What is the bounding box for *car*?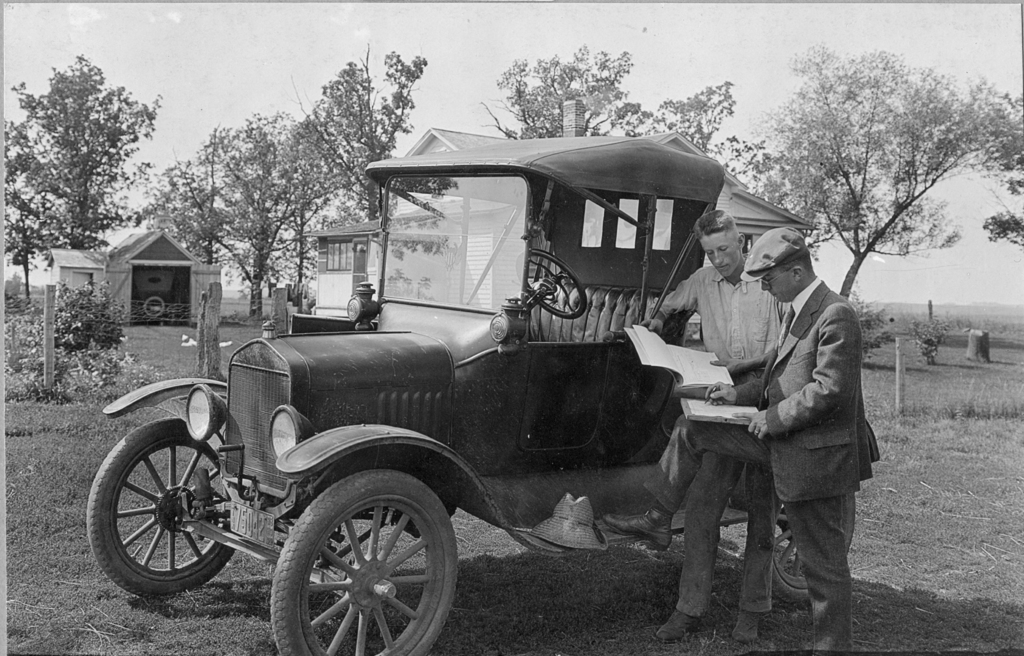
86, 136, 725, 655.
